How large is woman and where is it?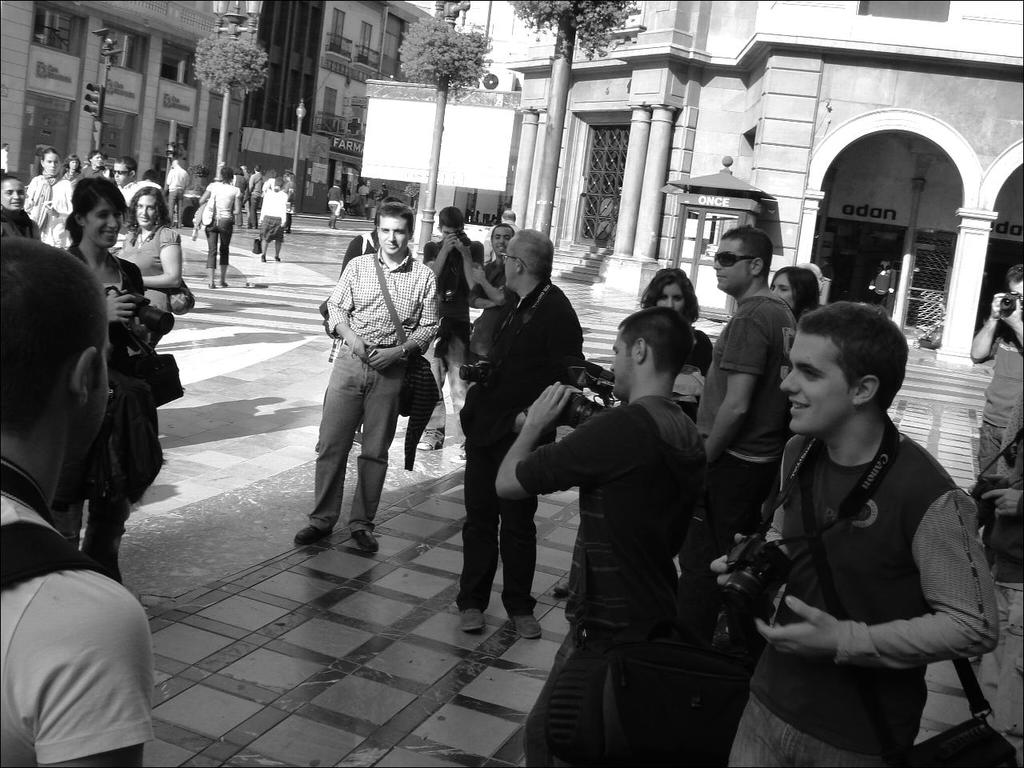
Bounding box: (24, 146, 73, 246).
